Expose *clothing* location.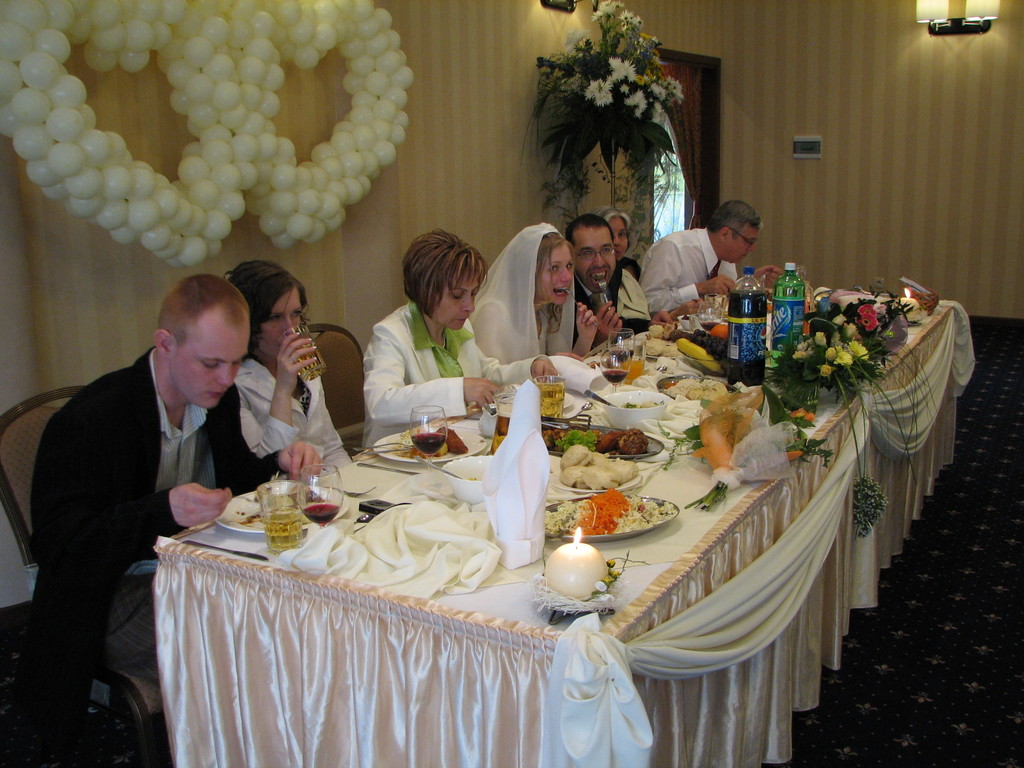
Exposed at bbox(363, 301, 541, 442).
